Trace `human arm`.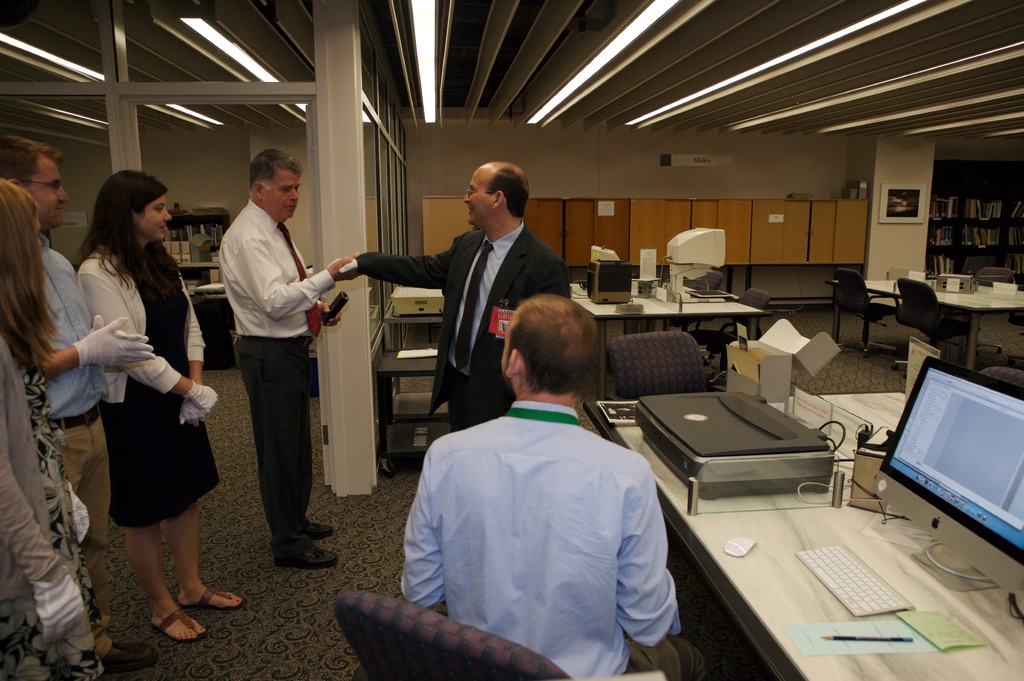
Traced to BBox(229, 225, 358, 317).
